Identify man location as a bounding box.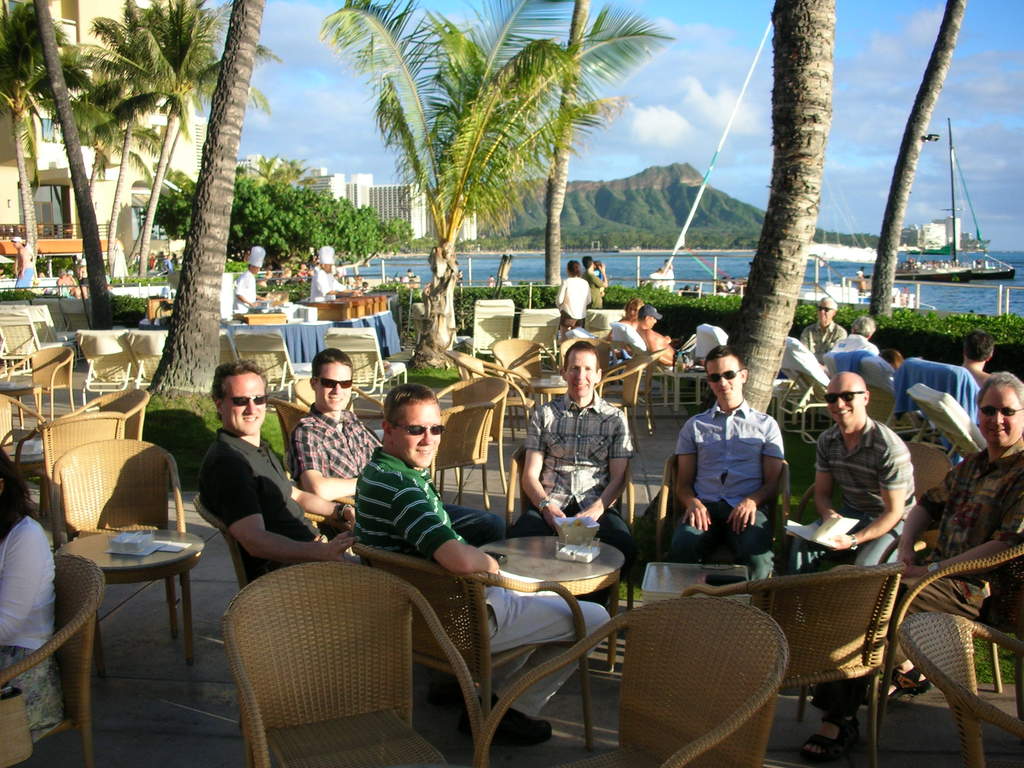
(584,256,609,307).
